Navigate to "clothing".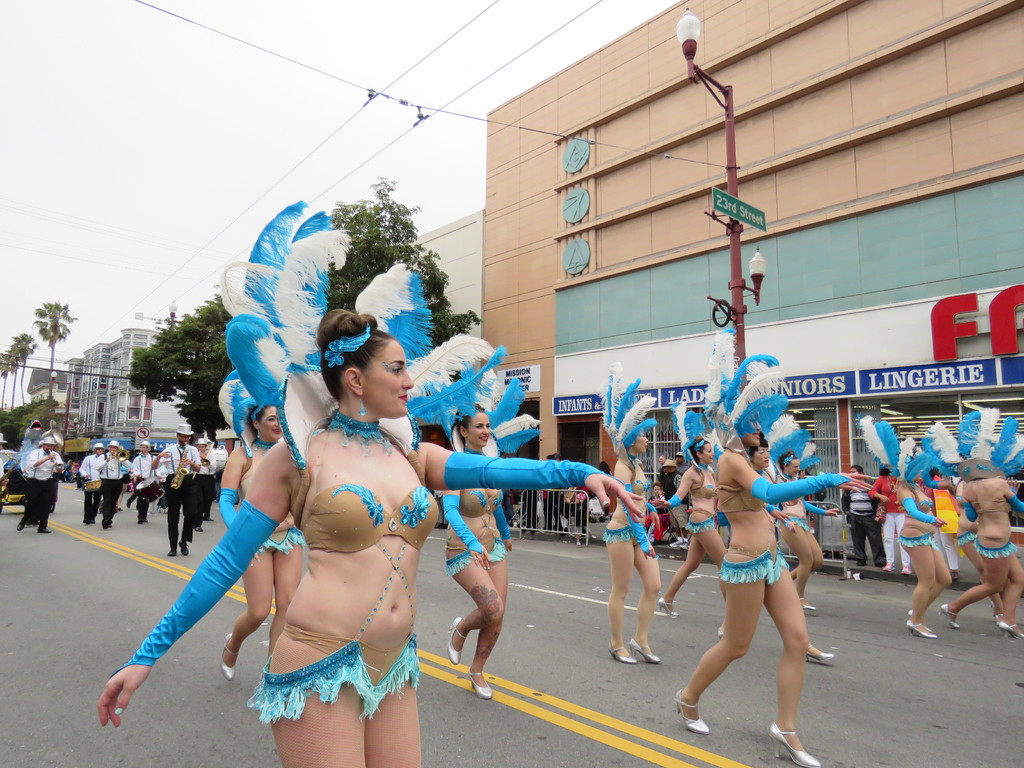
Navigation target: [left=976, top=534, right=1006, bottom=557].
